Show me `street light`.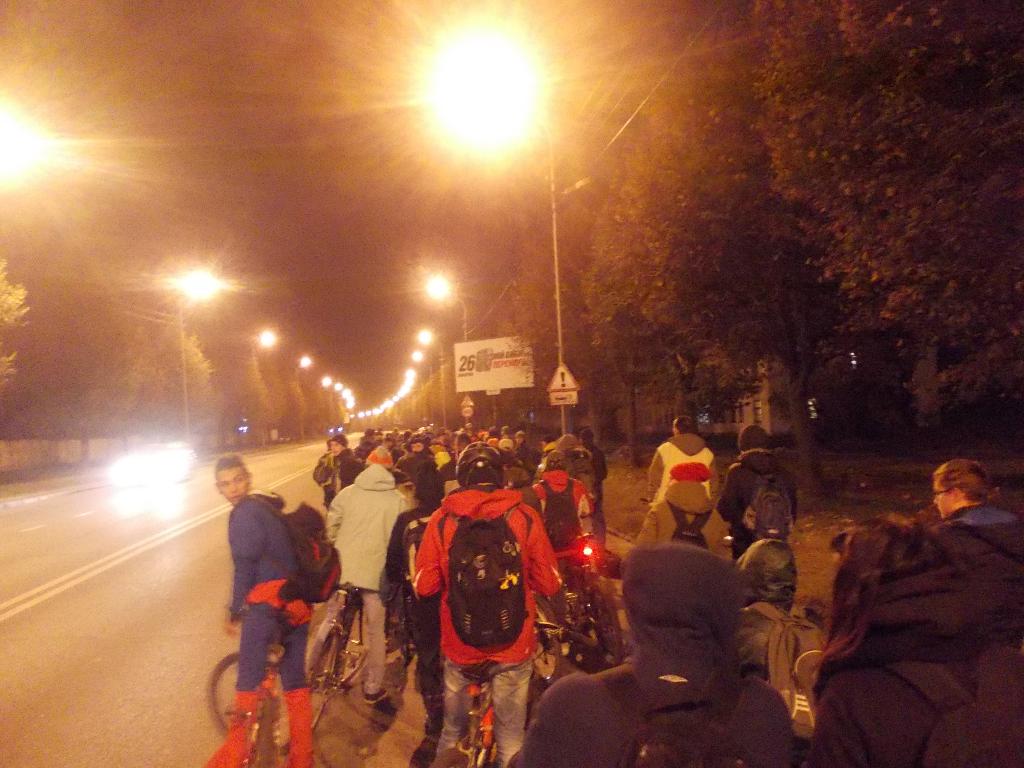
`street light` is here: [406, 1, 575, 445].
